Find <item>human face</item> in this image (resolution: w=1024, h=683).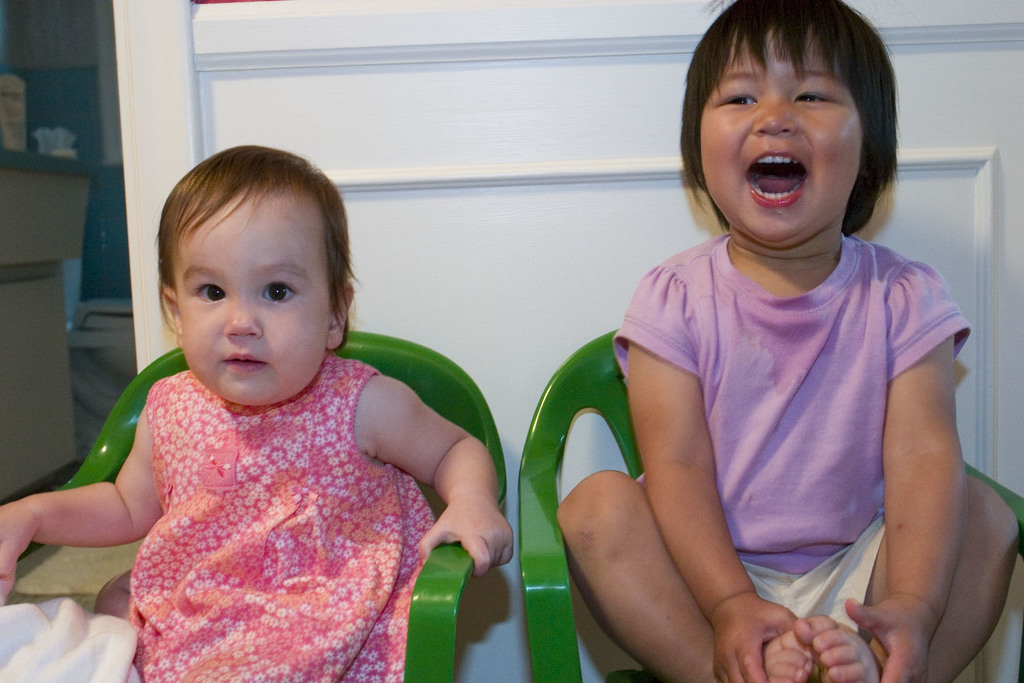
region(700, 15, 869, 242).
